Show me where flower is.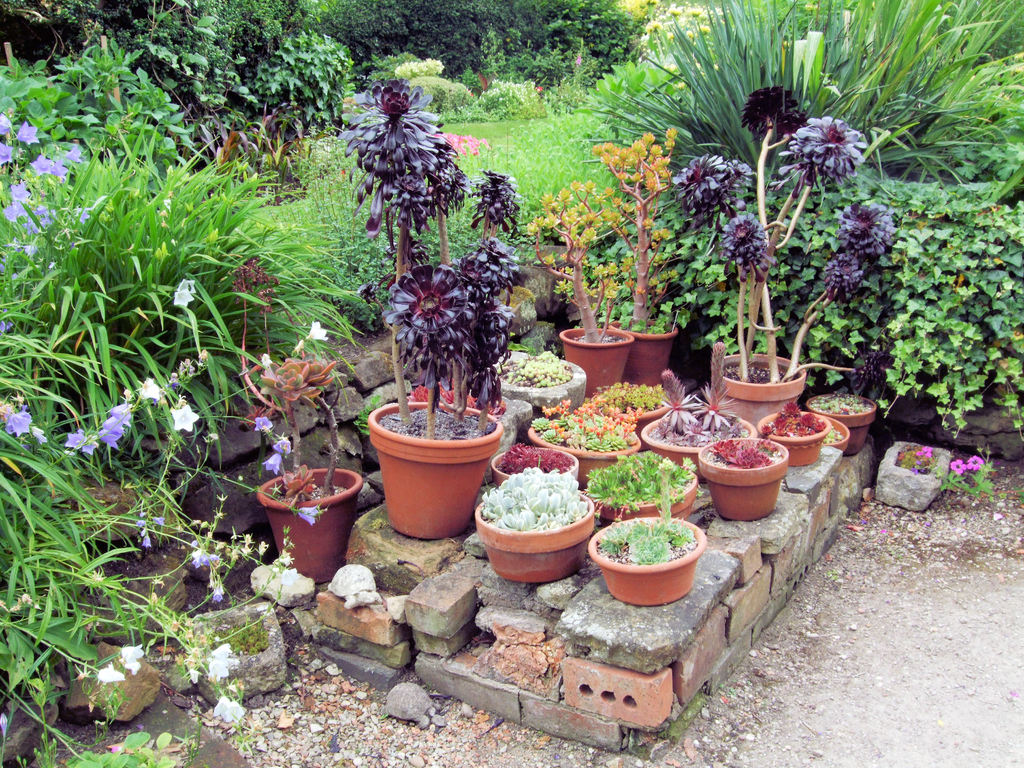
flower is at region(0, 145, 13, 166).
